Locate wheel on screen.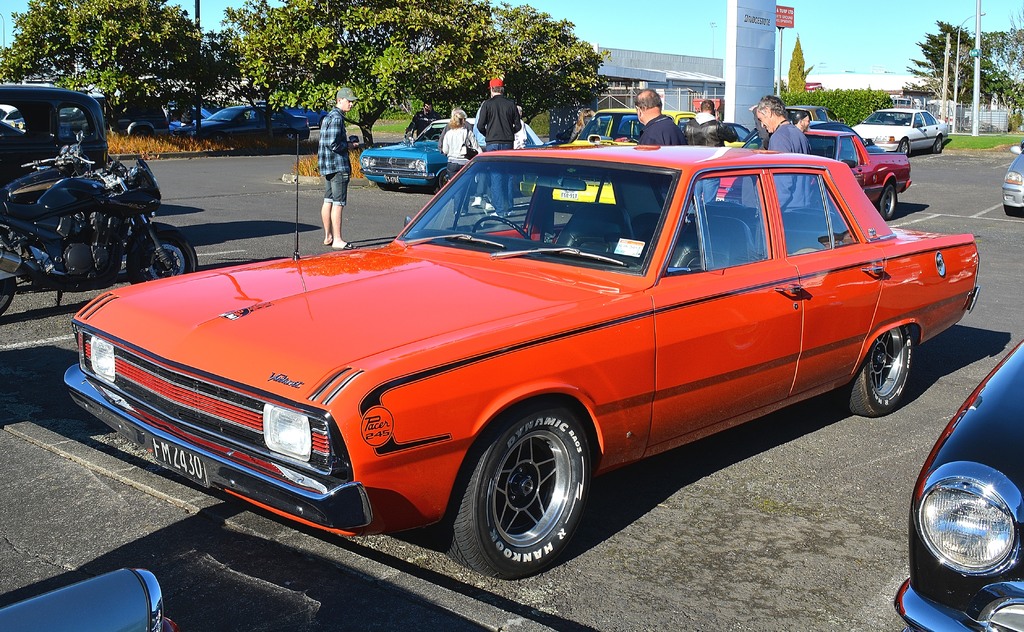
On screen at {"left": 931, "top": 132, "right": 942, "bottom": 152}.
